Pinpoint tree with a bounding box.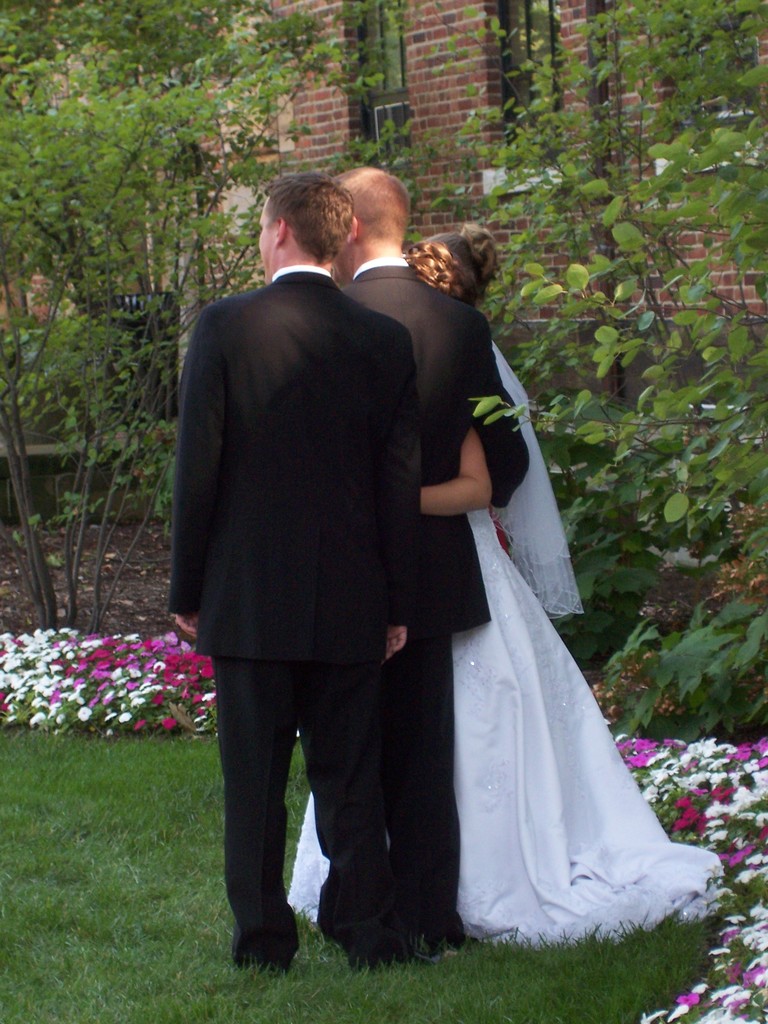
(left=506, top=41, right=758, bottom=747).
